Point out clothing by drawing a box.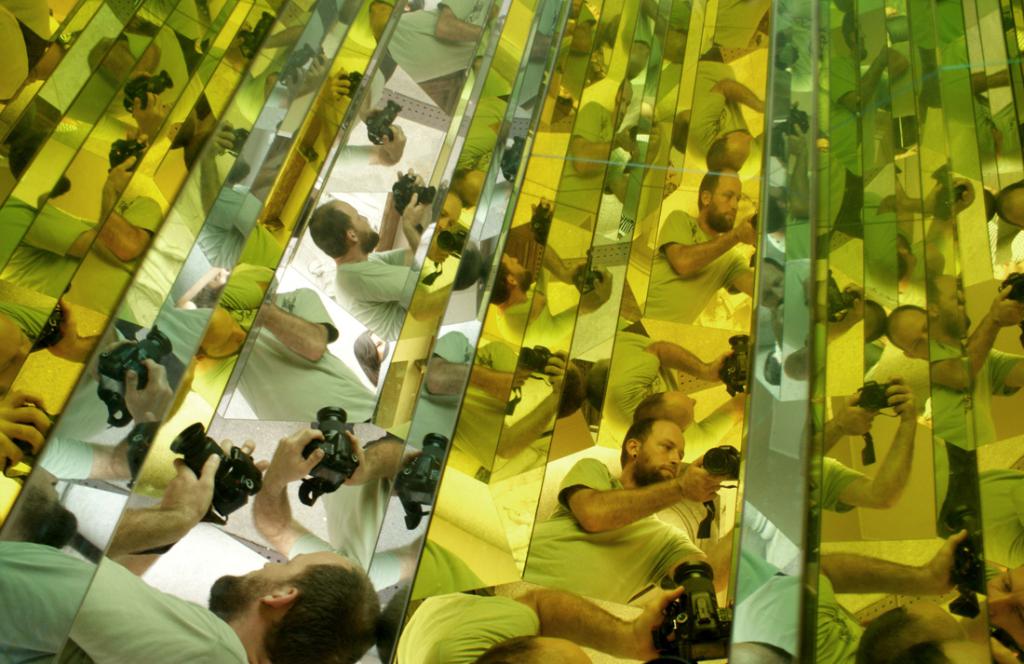
[727,571,806,663].
